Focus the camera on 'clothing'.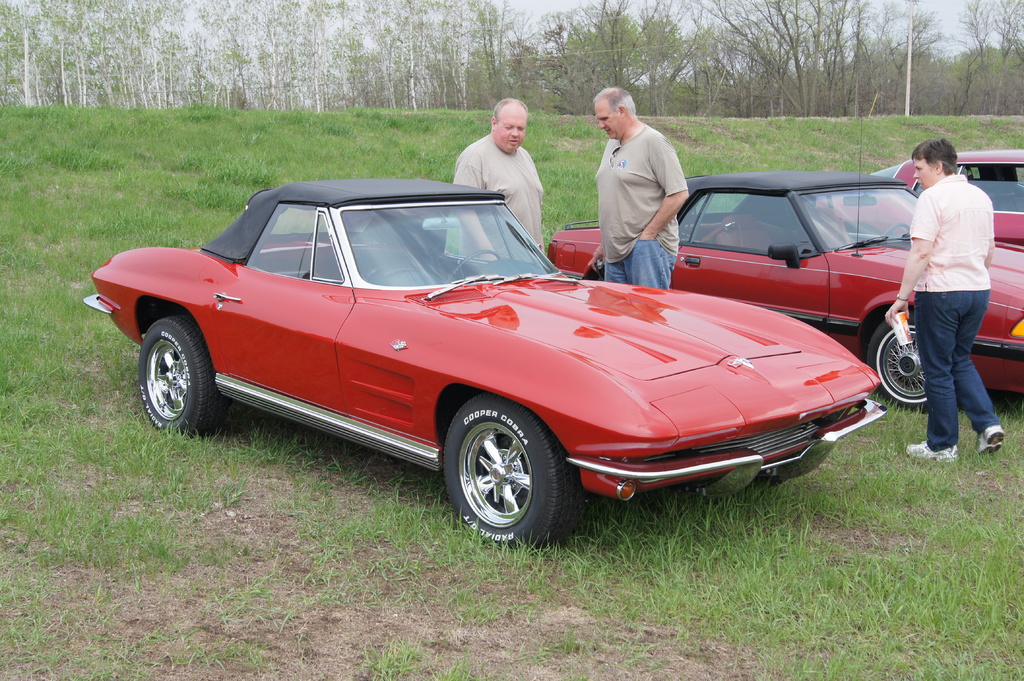
Focus region: 595, 123, 692, 289.
